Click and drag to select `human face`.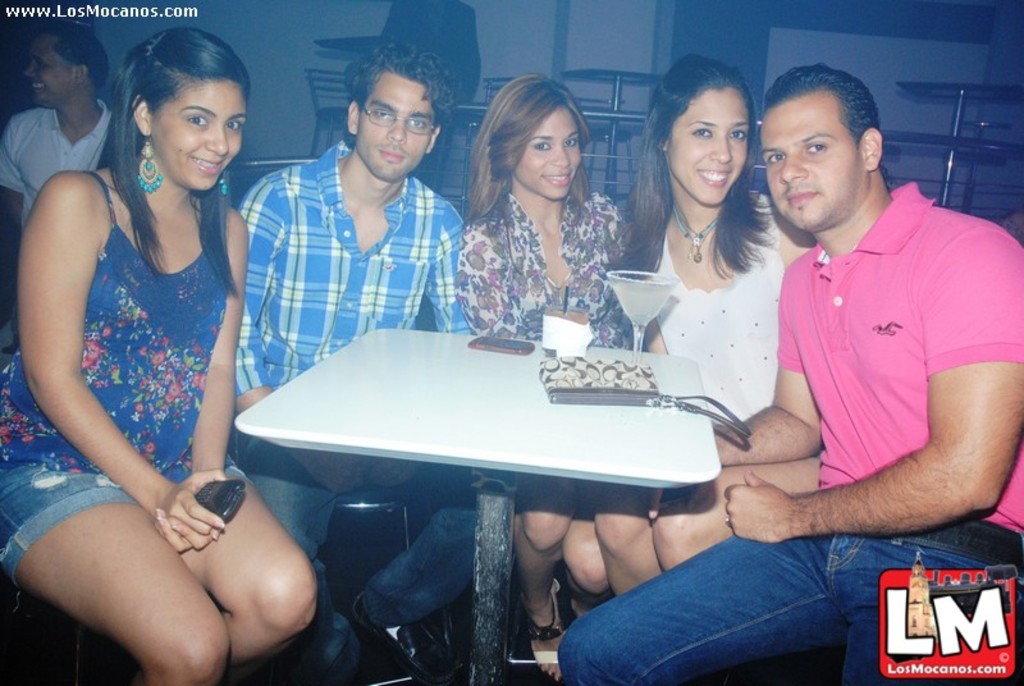
Selection: 762/102/870/228.
